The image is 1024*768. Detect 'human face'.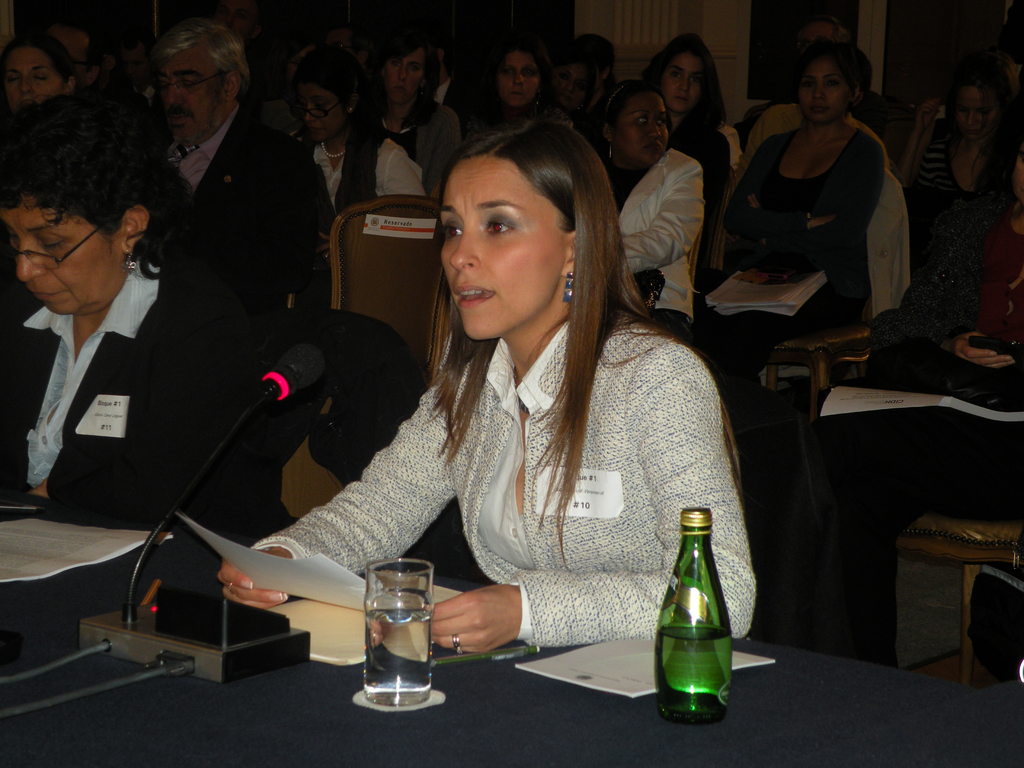
Detection: 617 102 668 159.
